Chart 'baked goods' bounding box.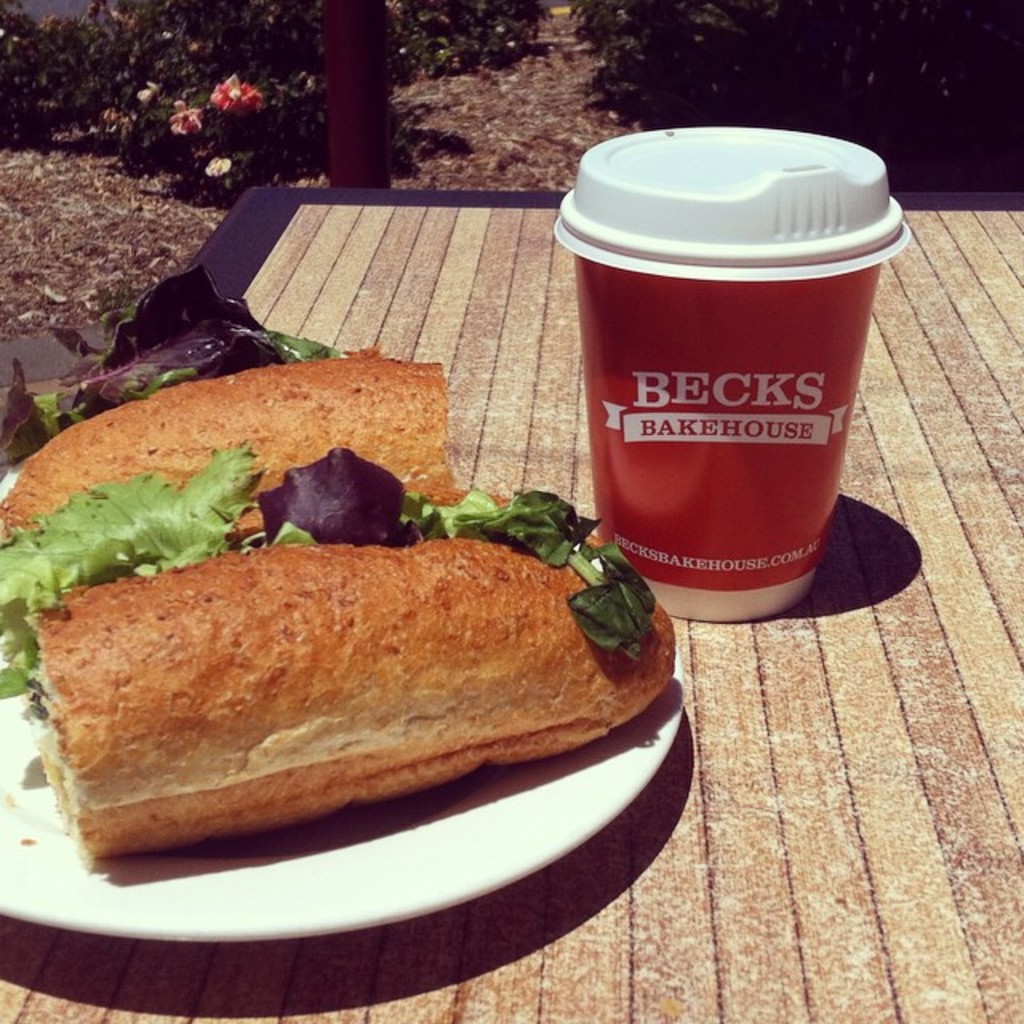
Charted: bbox=(0, 339, 467, 584).
